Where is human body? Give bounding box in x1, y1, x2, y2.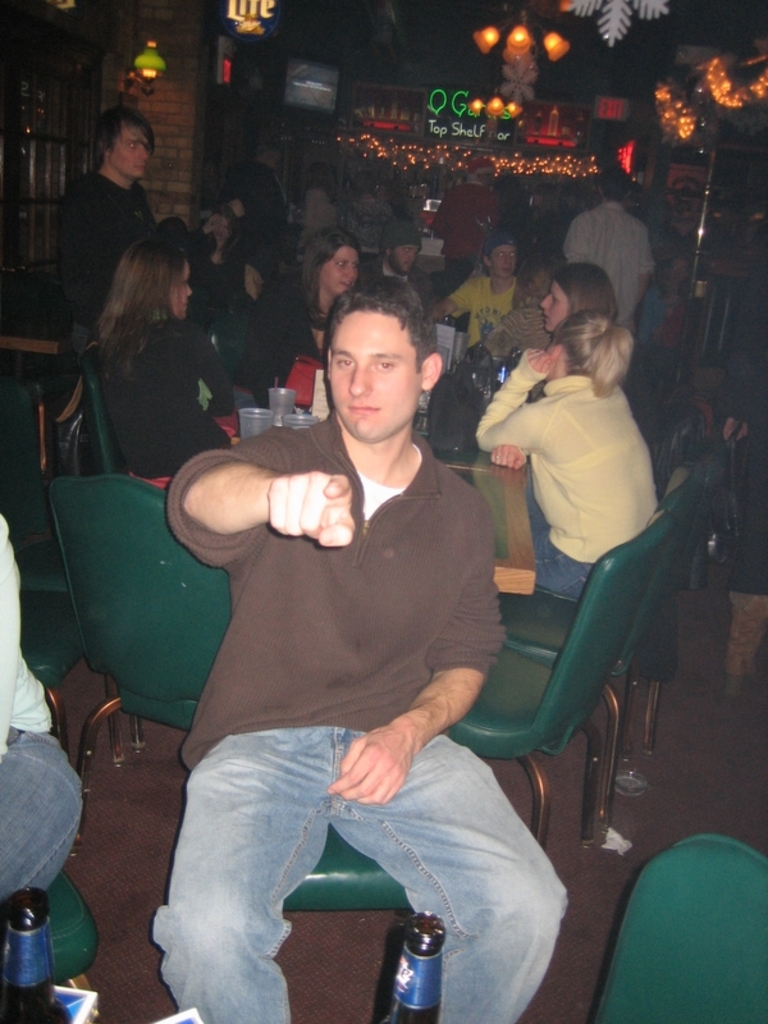
559, 165, 653, 328.
